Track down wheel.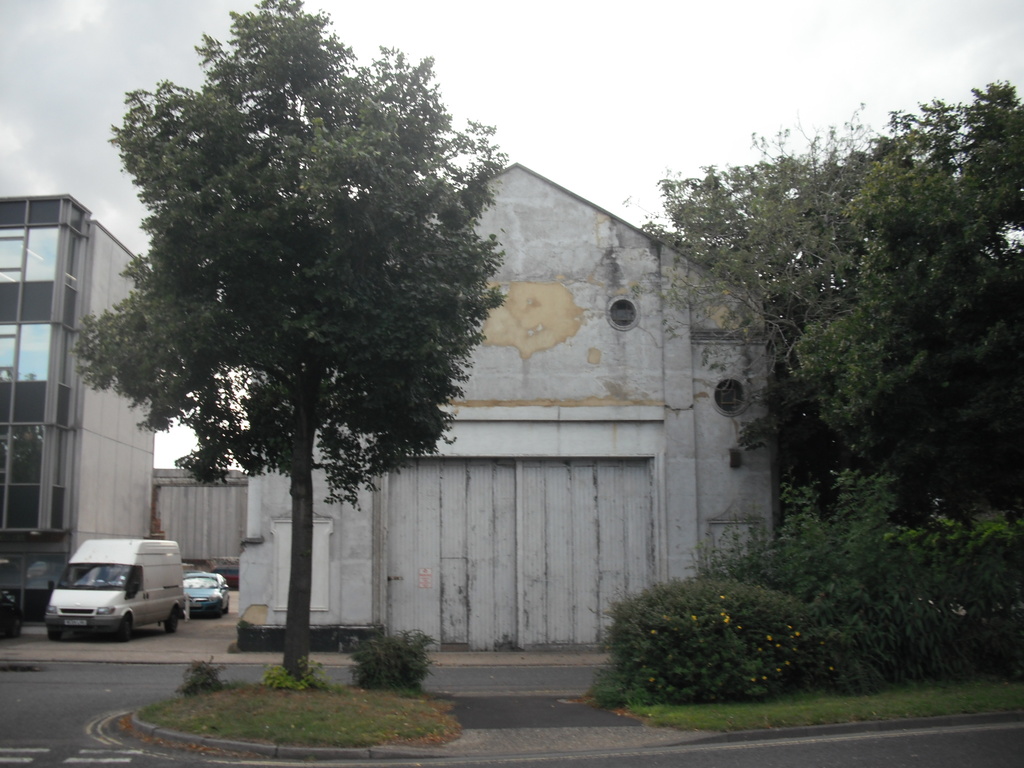
Tracked to [213,603,221,619].
